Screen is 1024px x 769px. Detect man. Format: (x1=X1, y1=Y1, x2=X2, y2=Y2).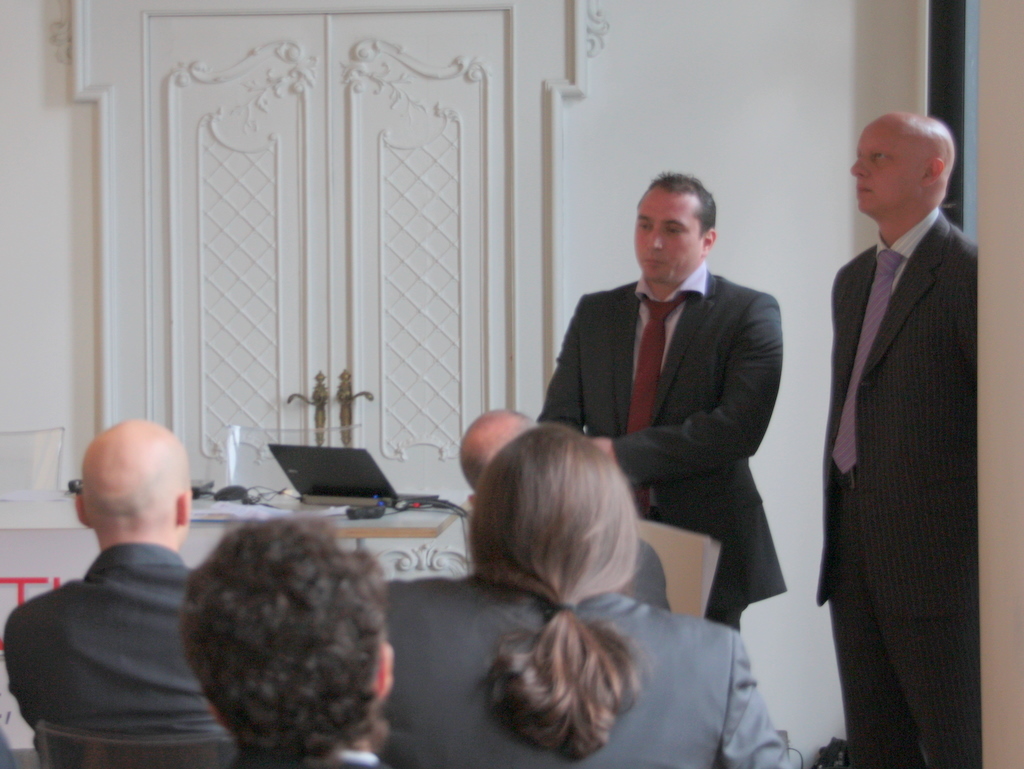
(x1=814, y1=112, x2=986, y2=768).
